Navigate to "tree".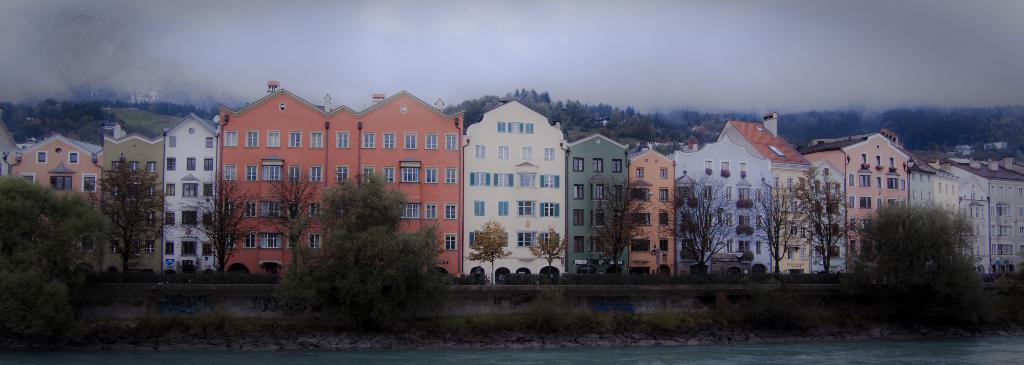
Navigation target: rect(530, 225, 570, 280).
